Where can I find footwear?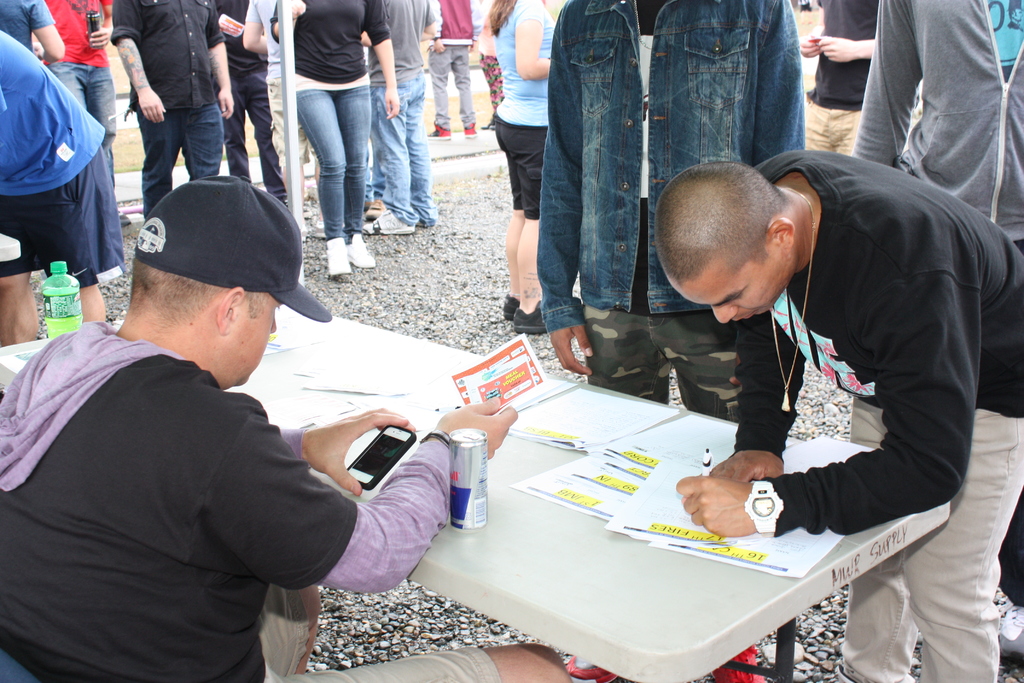
You can find it at left=413, top=220, right=428, bottom=229.
